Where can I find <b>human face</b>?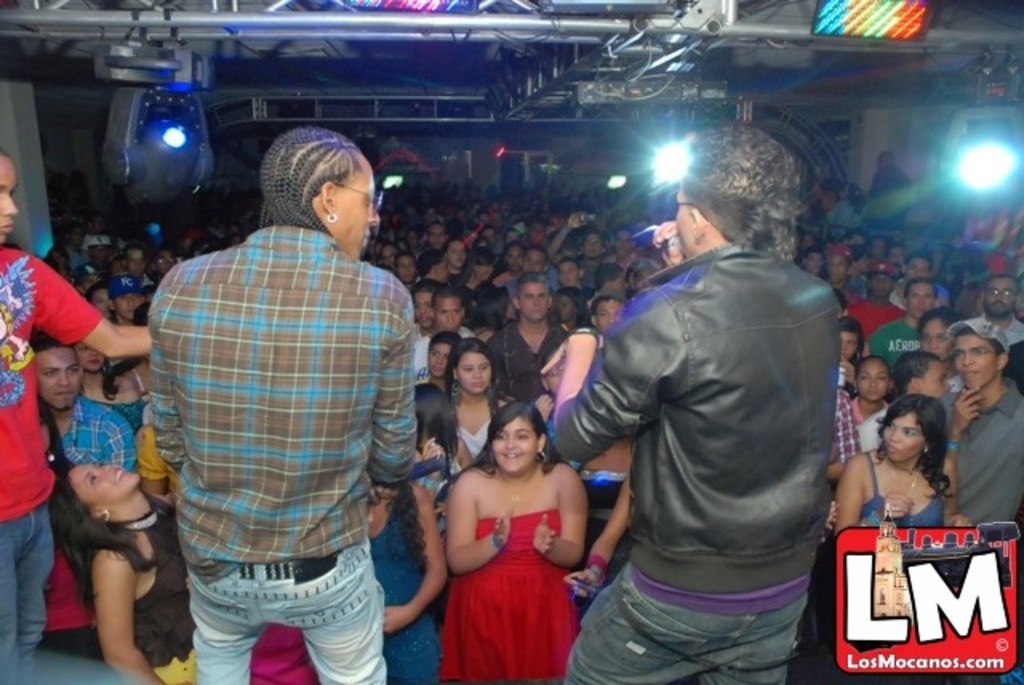
You can find it at (x1=986, y1=277, x2=1013, y2=318).
